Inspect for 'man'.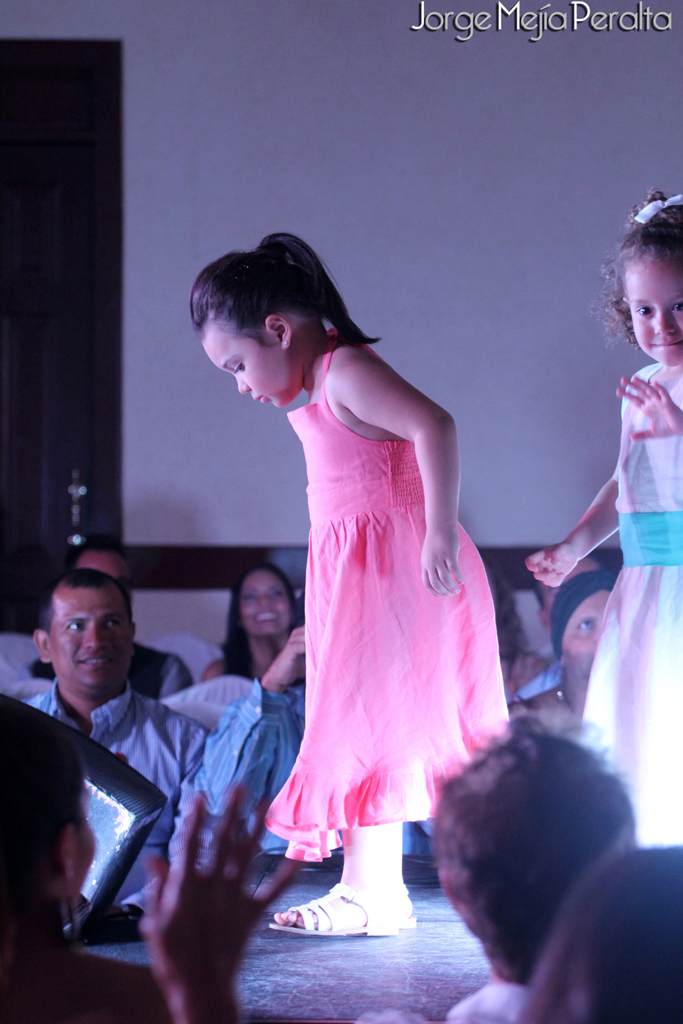
Inspection: crop(0, 549, 249, 974).
